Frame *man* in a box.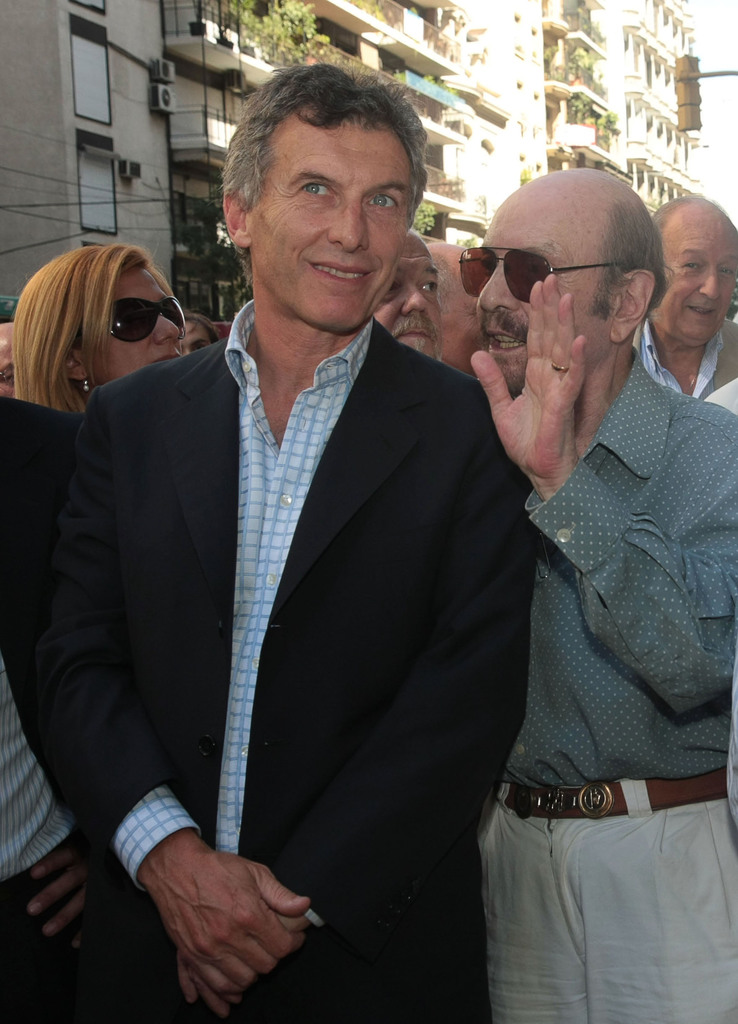
box(124, 94, 623, 1009).
